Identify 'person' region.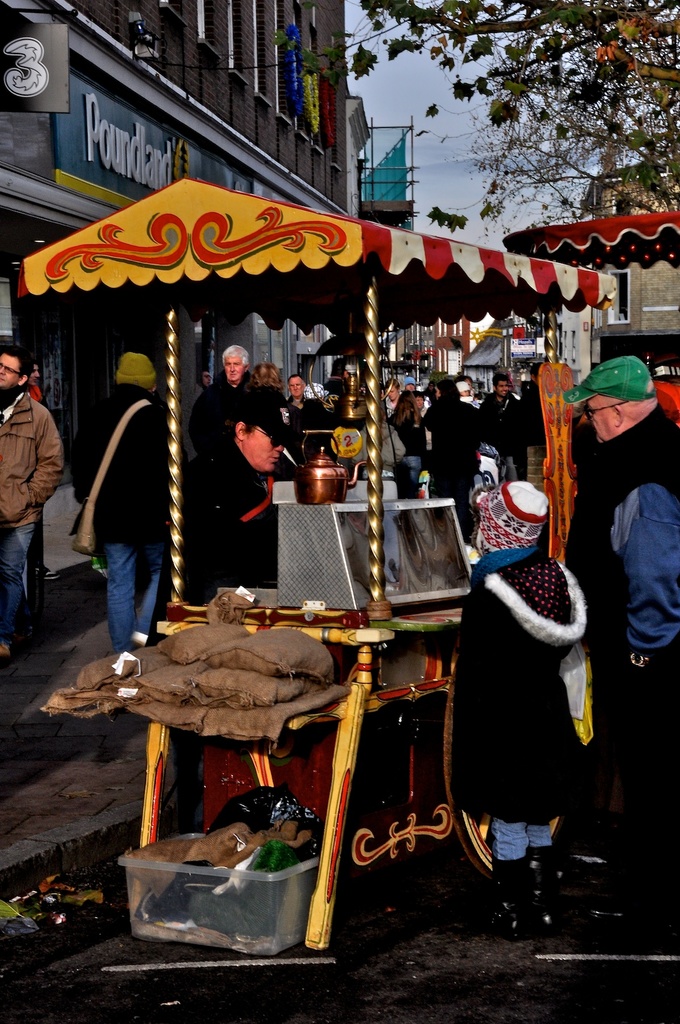
Region: <region>182, 384, 308, 605</region>.
